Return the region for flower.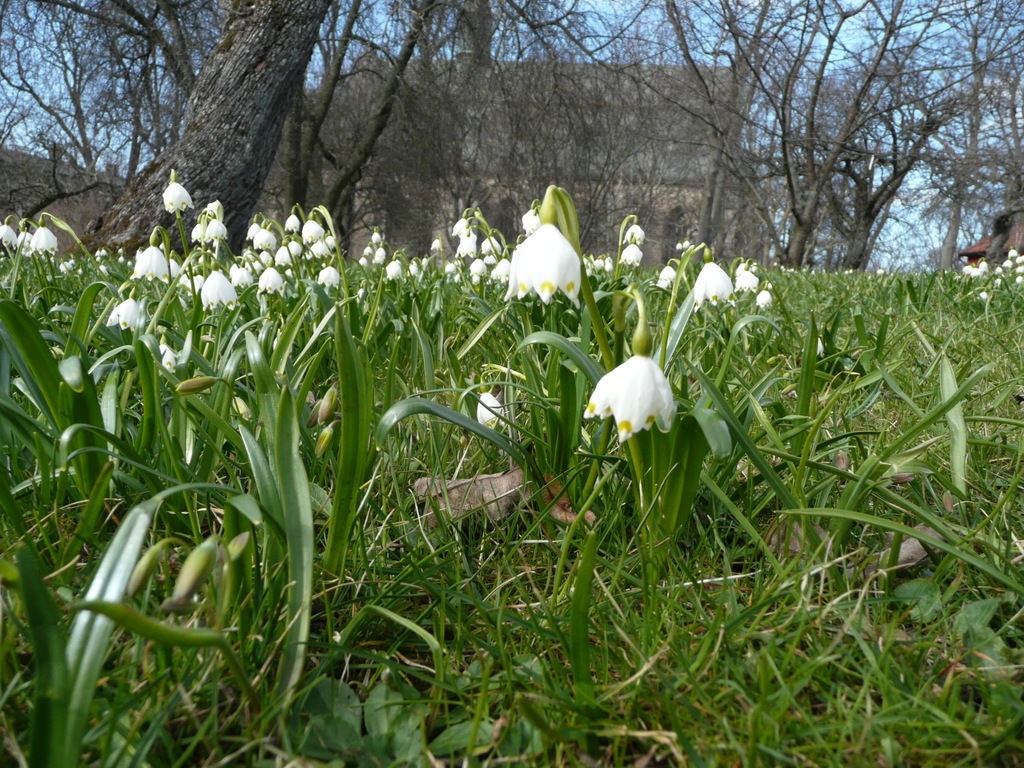
pyautogui.locateOnScreen(472, 385, 509, 428).
